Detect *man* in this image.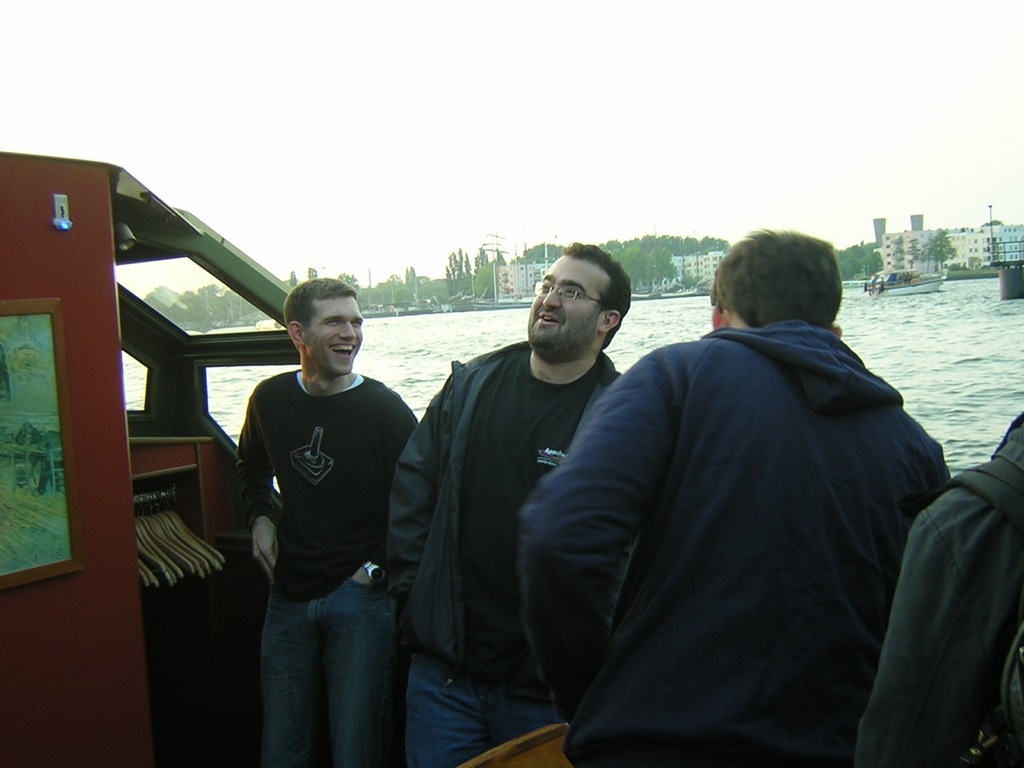
Detection: <box>509,217,969,760</box>.
